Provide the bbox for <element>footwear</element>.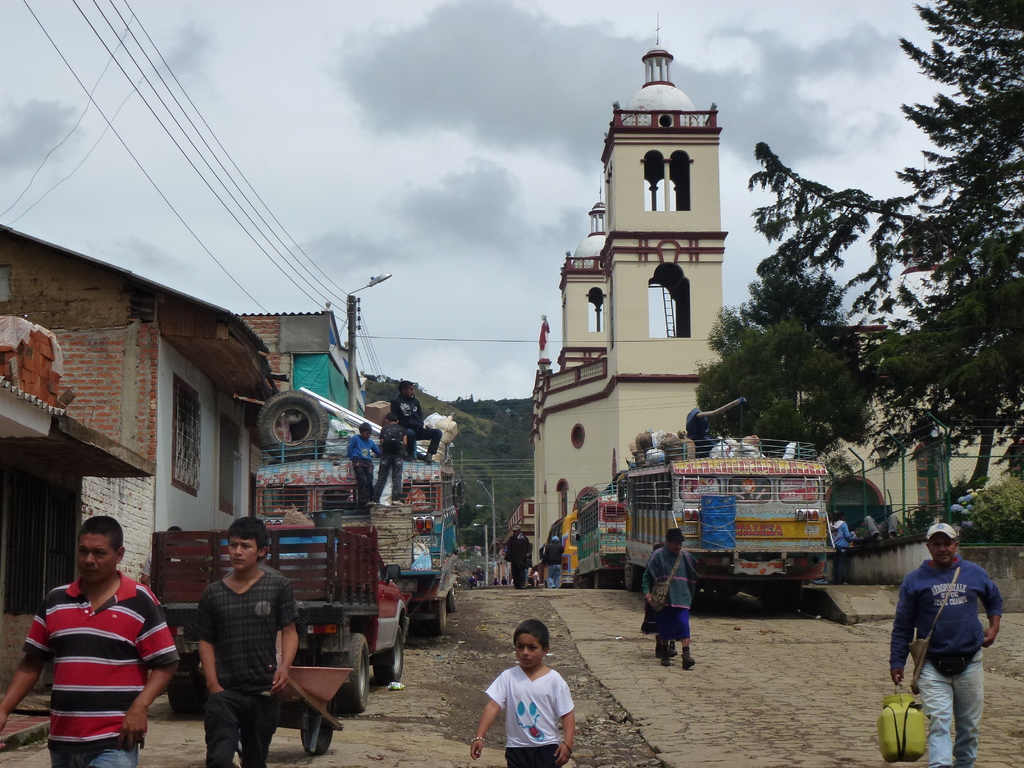
x1=425 y1=452 x2=433 y2=464.
